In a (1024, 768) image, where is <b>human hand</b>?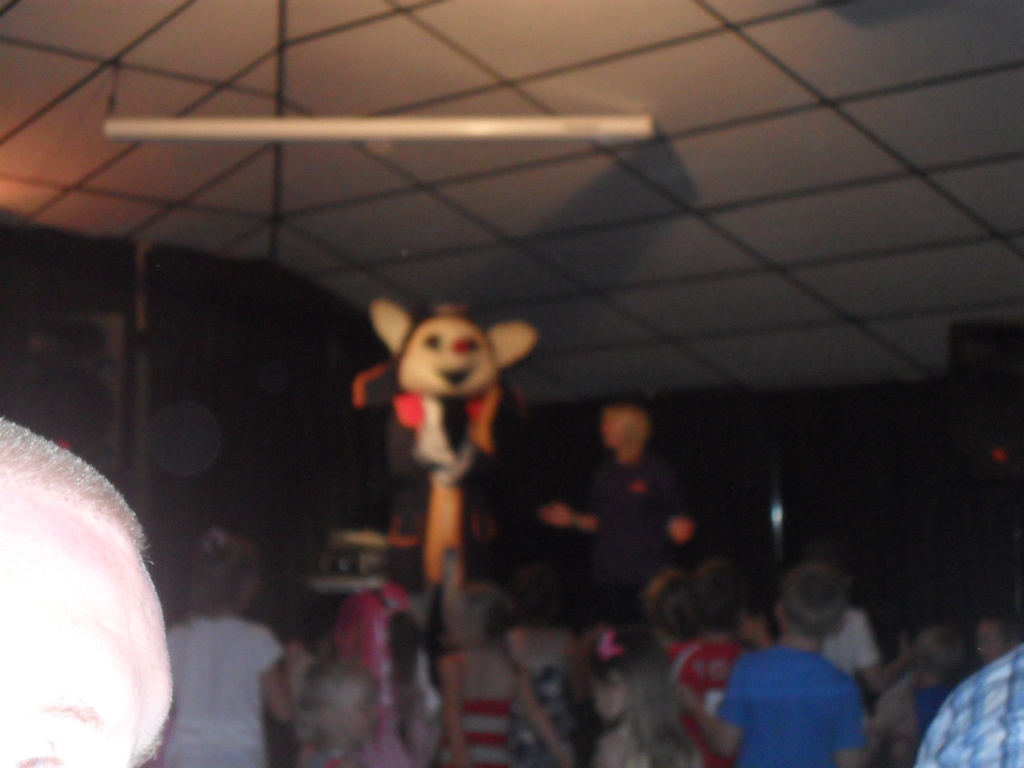
x1=675, y1=681, x2=691, y2=714.
